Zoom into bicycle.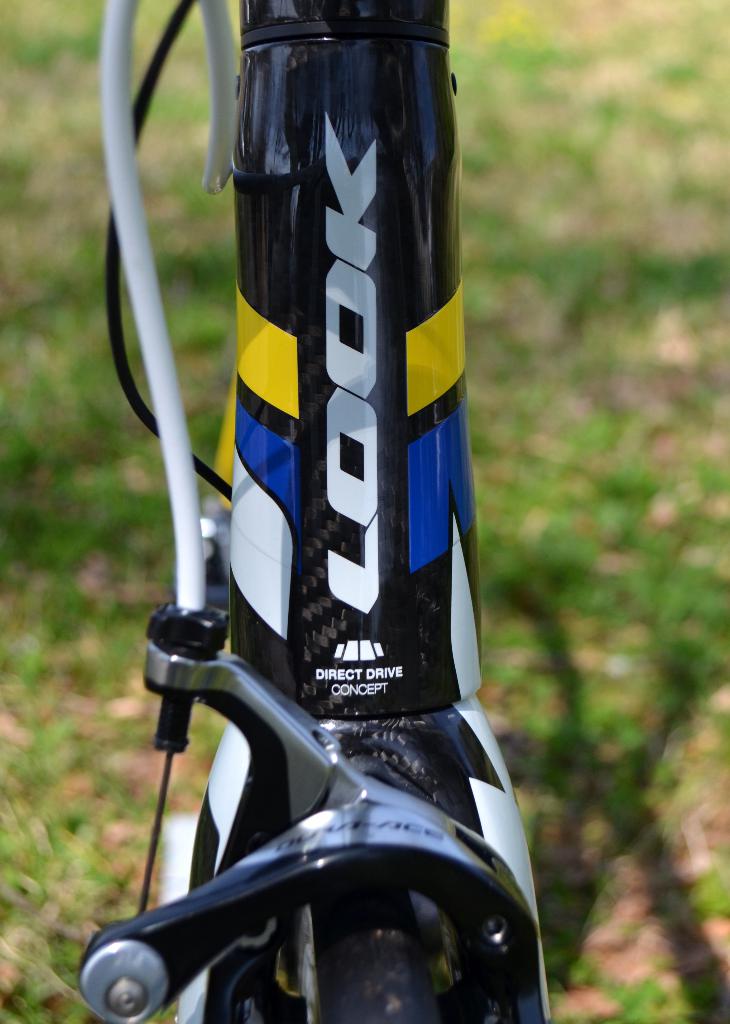
Zoom target: l=77, t=0, r=531, b=1023.
